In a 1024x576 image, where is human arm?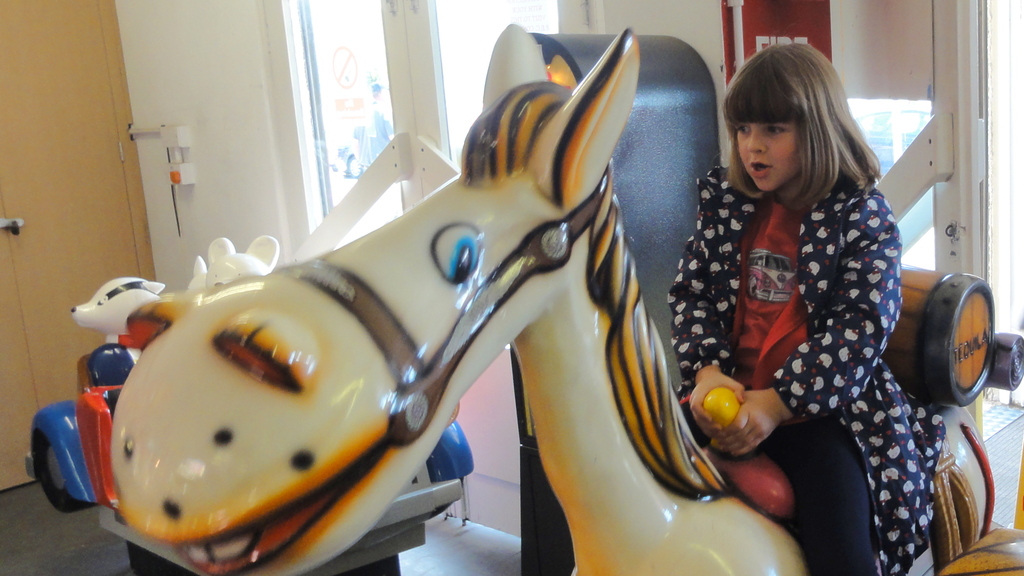
region(660, 169, 753, 452).
